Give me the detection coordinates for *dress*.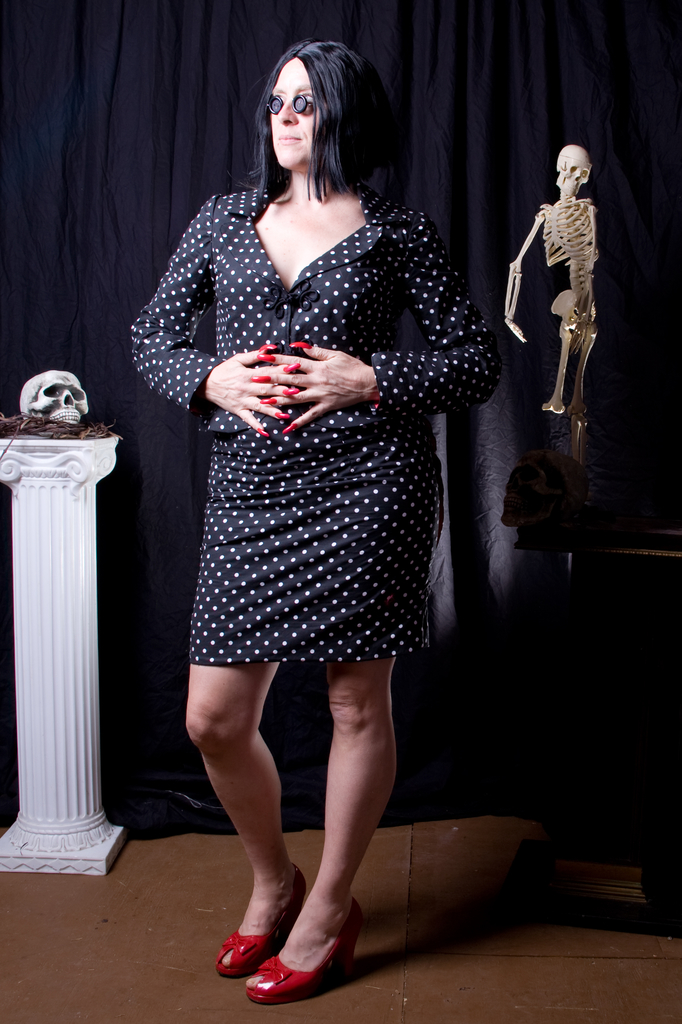
crop(124, 186, 500, 664).
